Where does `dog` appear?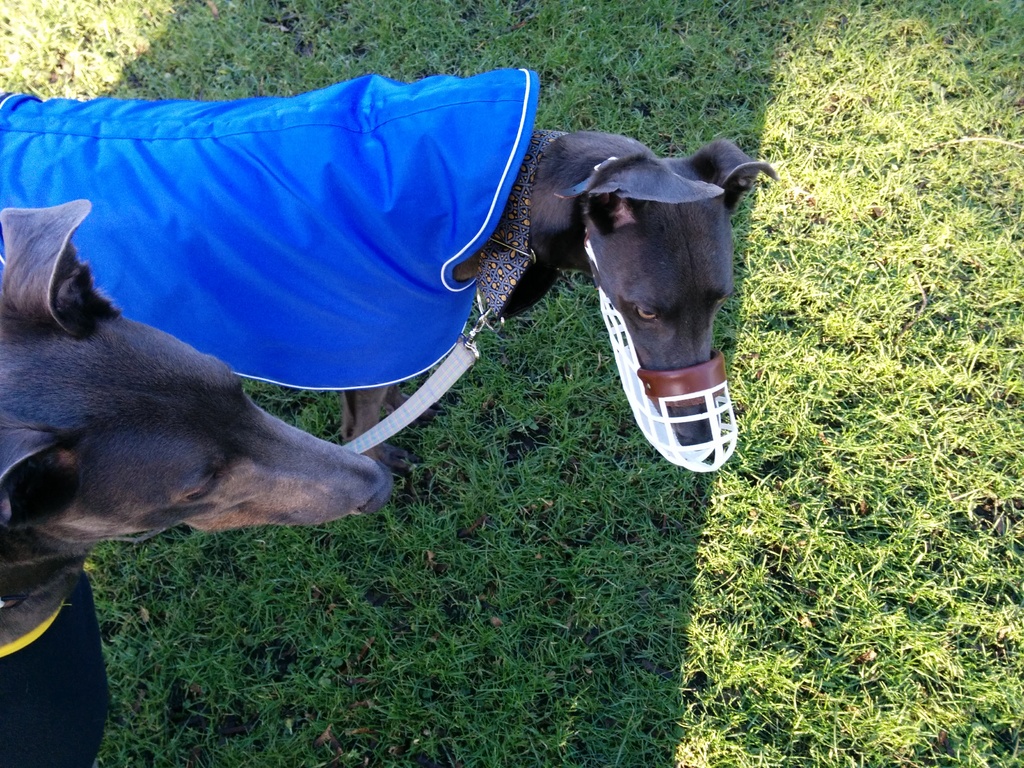
Appears at box=[0, 197, 396, 767].
